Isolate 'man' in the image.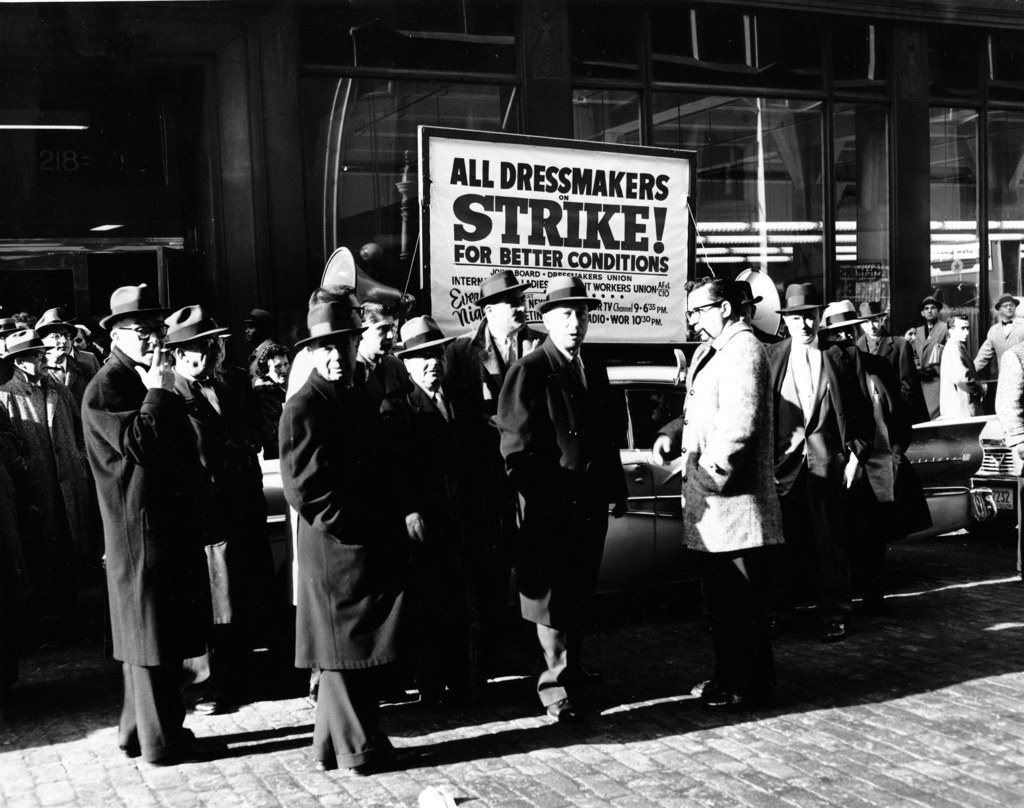
Isolated region: {"x1": 284, "y1": 284, "x2": 367, "y2": 704}.
